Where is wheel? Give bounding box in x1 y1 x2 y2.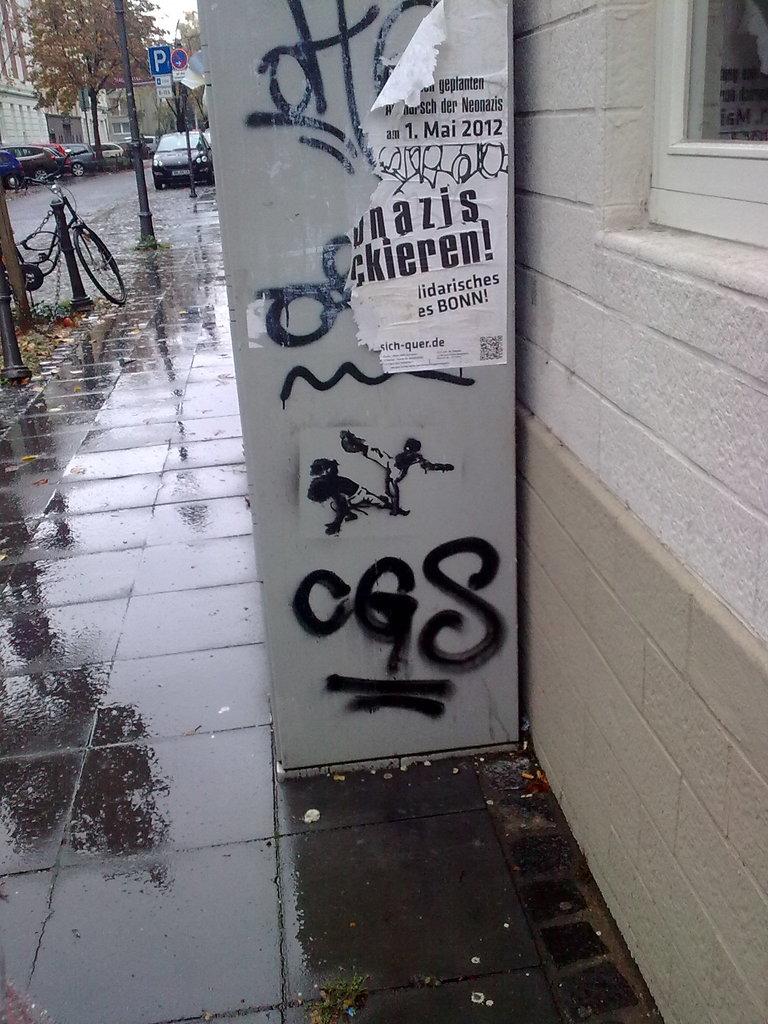
6 174 18 188.
